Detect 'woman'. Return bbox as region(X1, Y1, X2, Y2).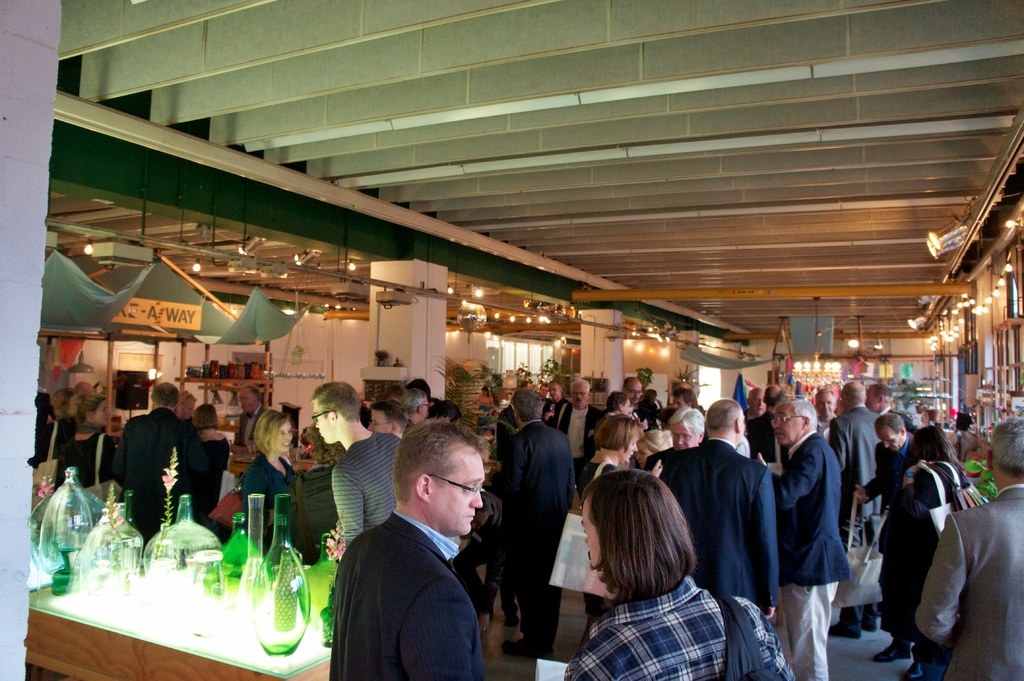
region(60, 383, 110, 498).
